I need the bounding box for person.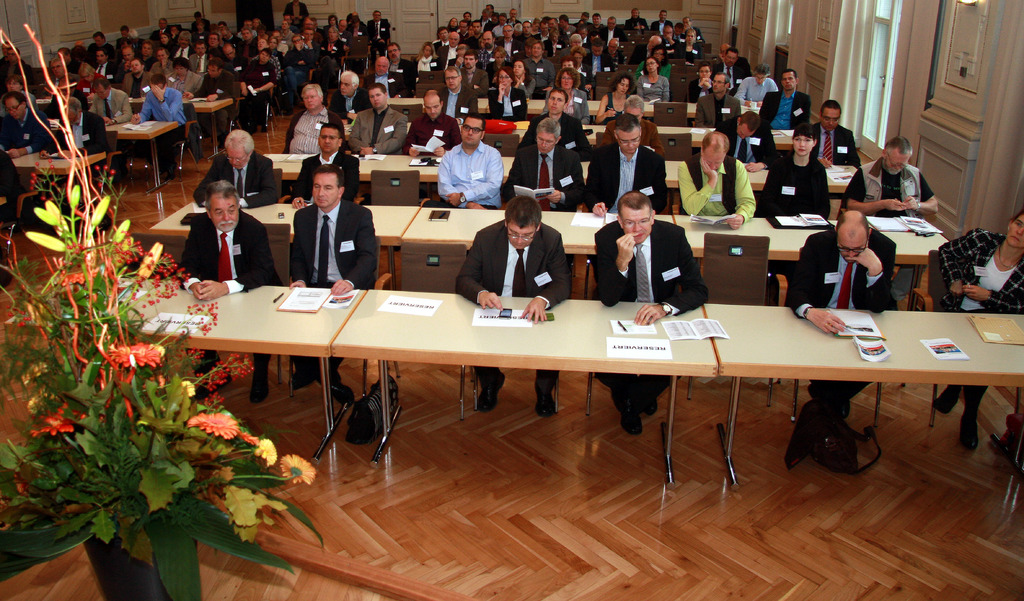
Here it is: box(346, 81, 413, 149).
